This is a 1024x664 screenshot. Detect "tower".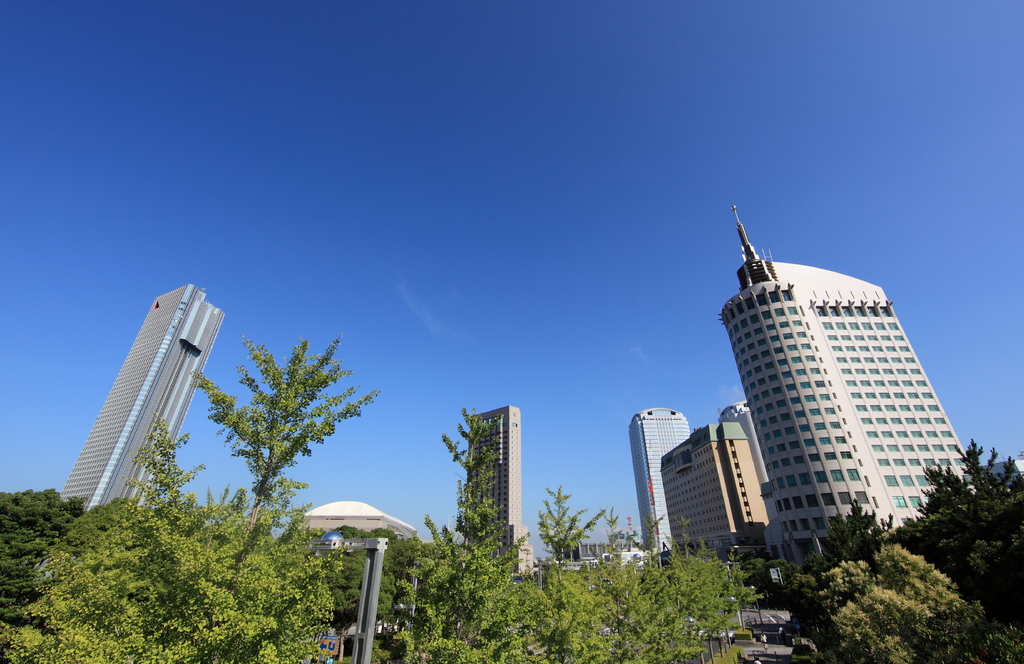
468, 405, 535, 575.
